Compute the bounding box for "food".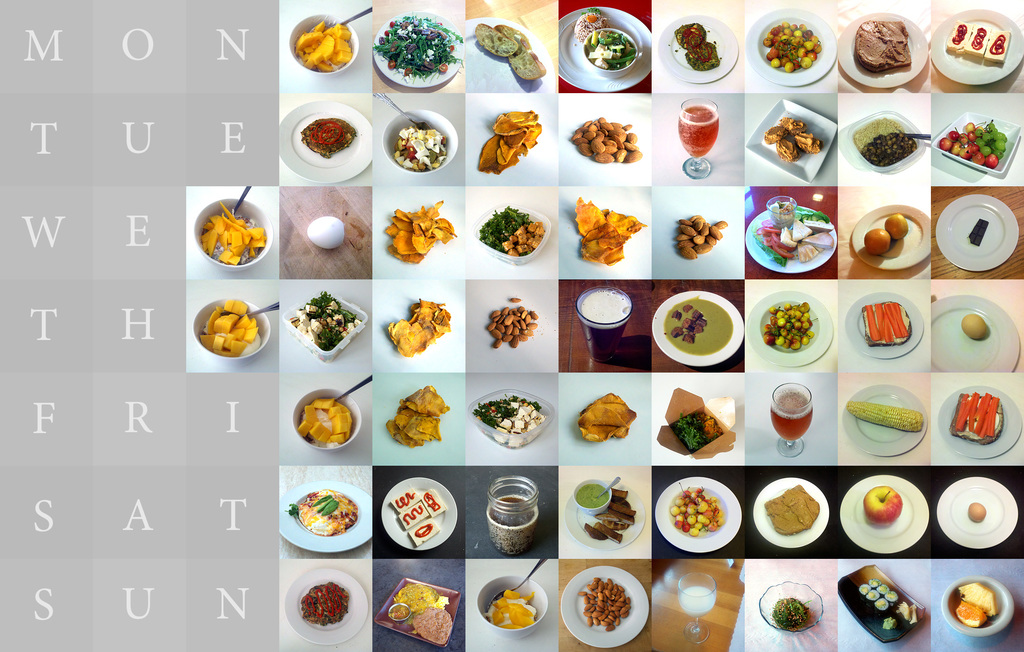
(764, 125, 784, 143).
